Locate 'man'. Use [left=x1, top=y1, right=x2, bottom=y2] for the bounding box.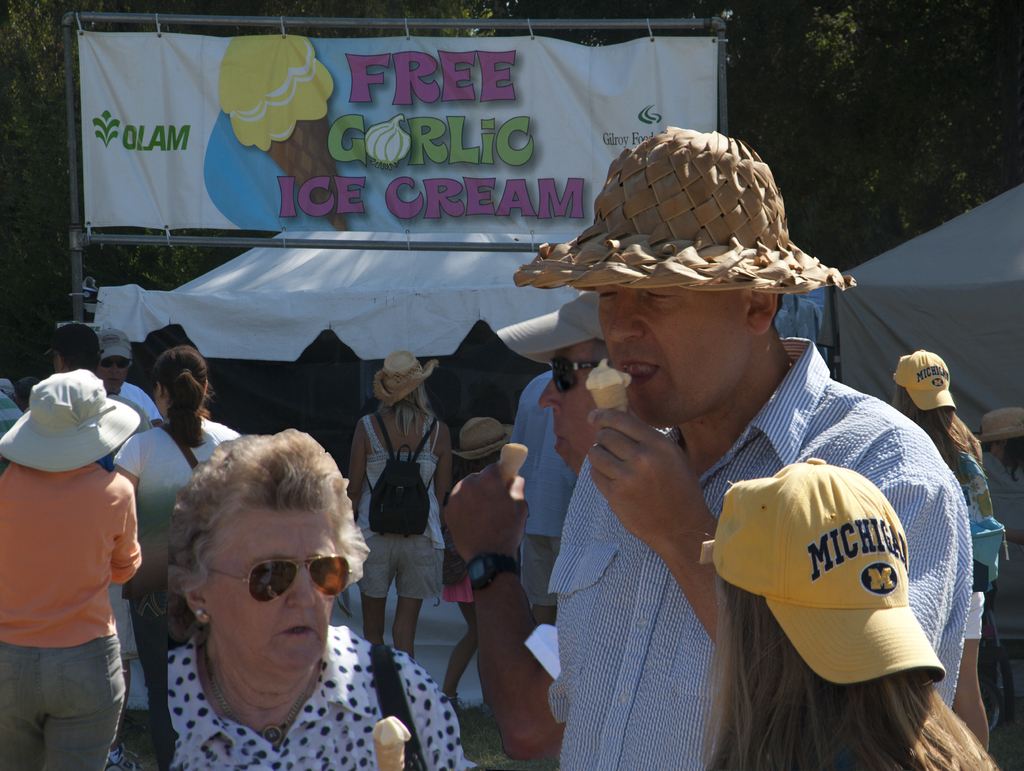
[left=511, top=362, right=577, bottom=629].
